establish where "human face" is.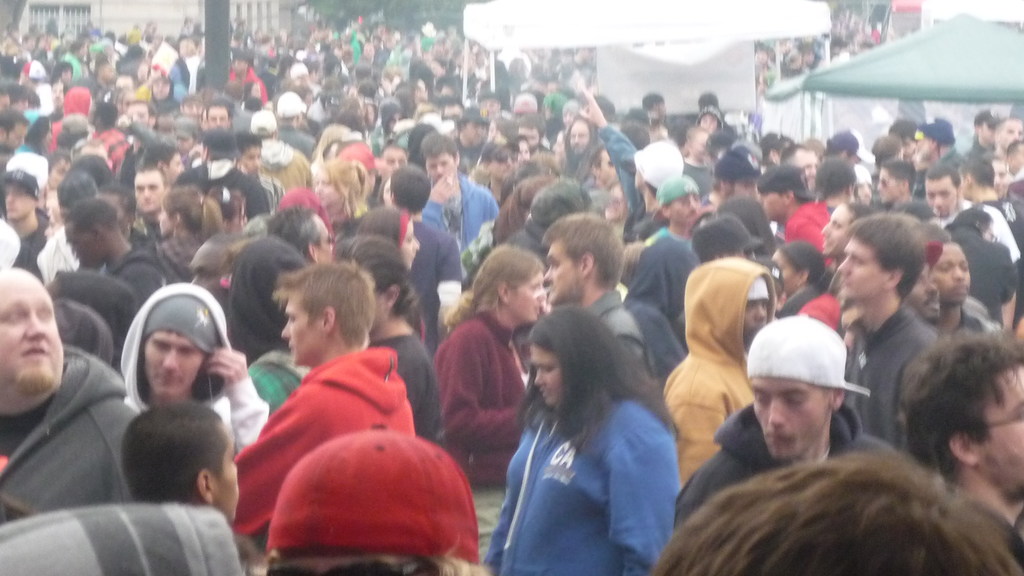
Established at [left=983, top=362, right=1023, bottom=498].
